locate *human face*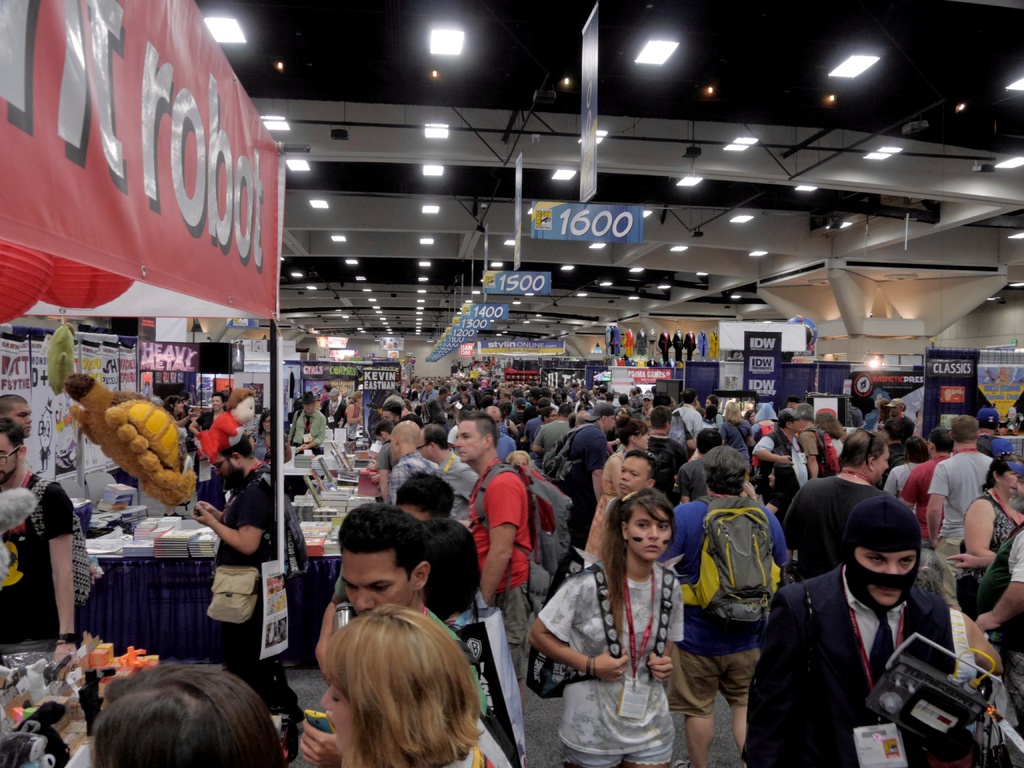
1005/470/1020/491
